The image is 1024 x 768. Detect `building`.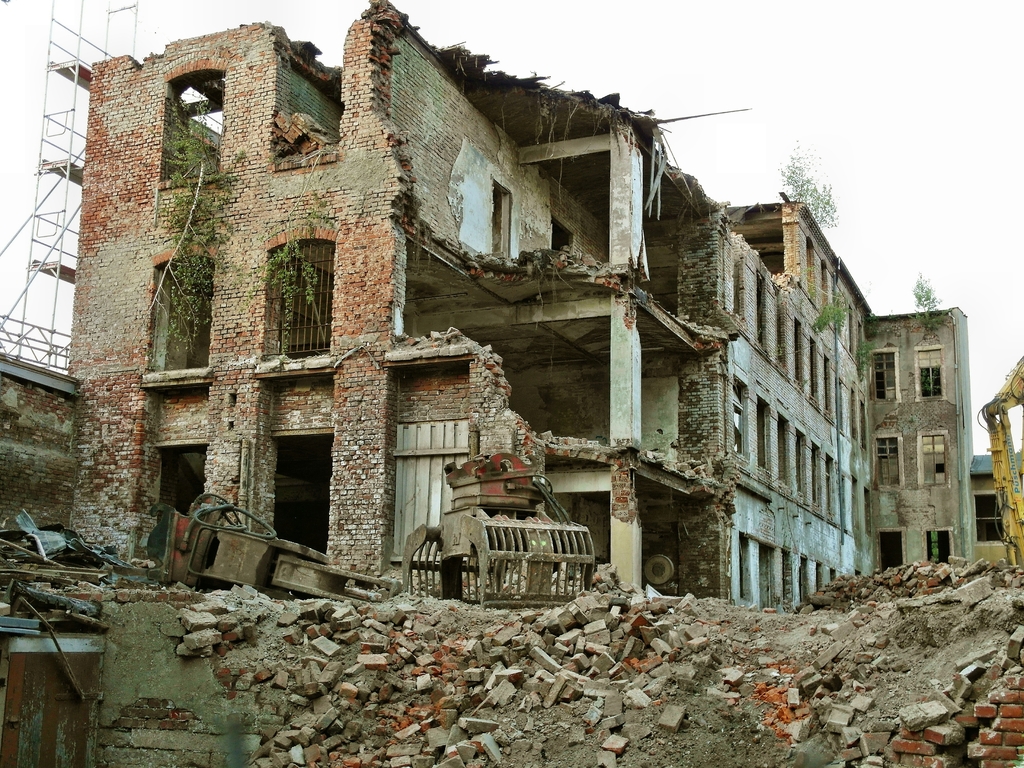
Detection: 872, 306, 975, 576.
